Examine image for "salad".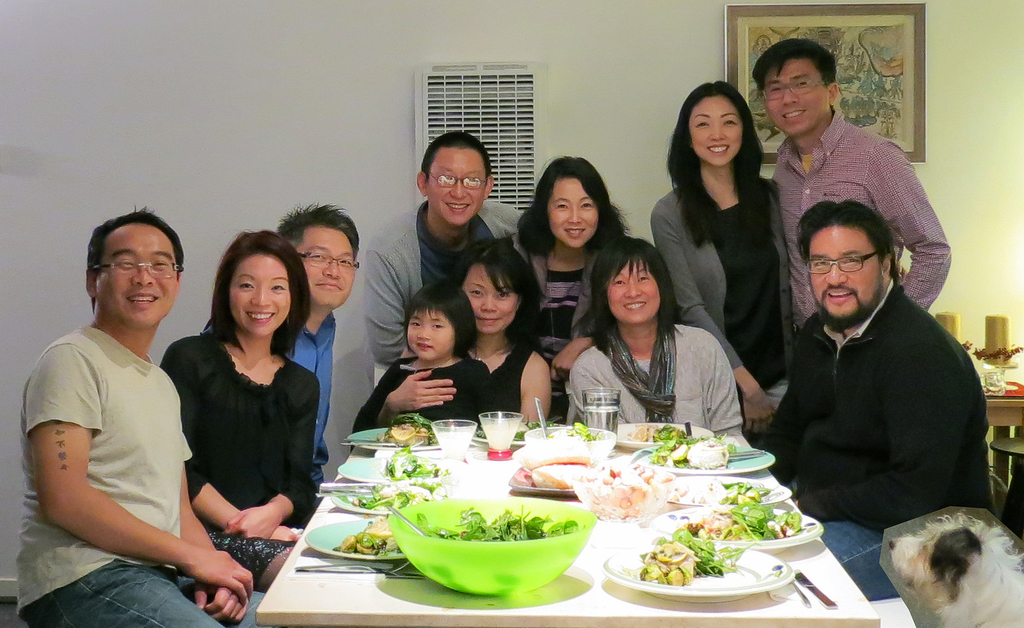
Examination result: bbox=[656, 434, 740, 470].
